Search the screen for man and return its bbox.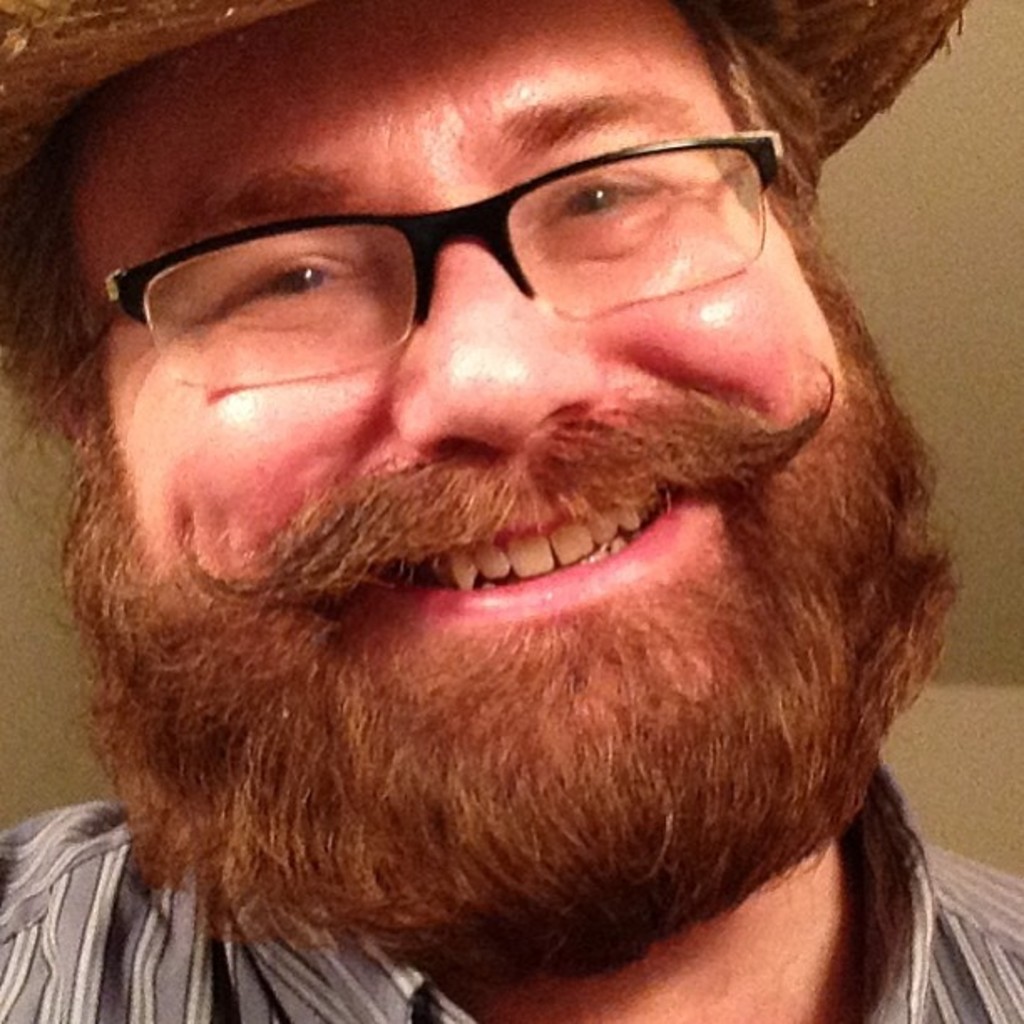
Found: x1=0 y1=65 x2=1023 y2=1023.
